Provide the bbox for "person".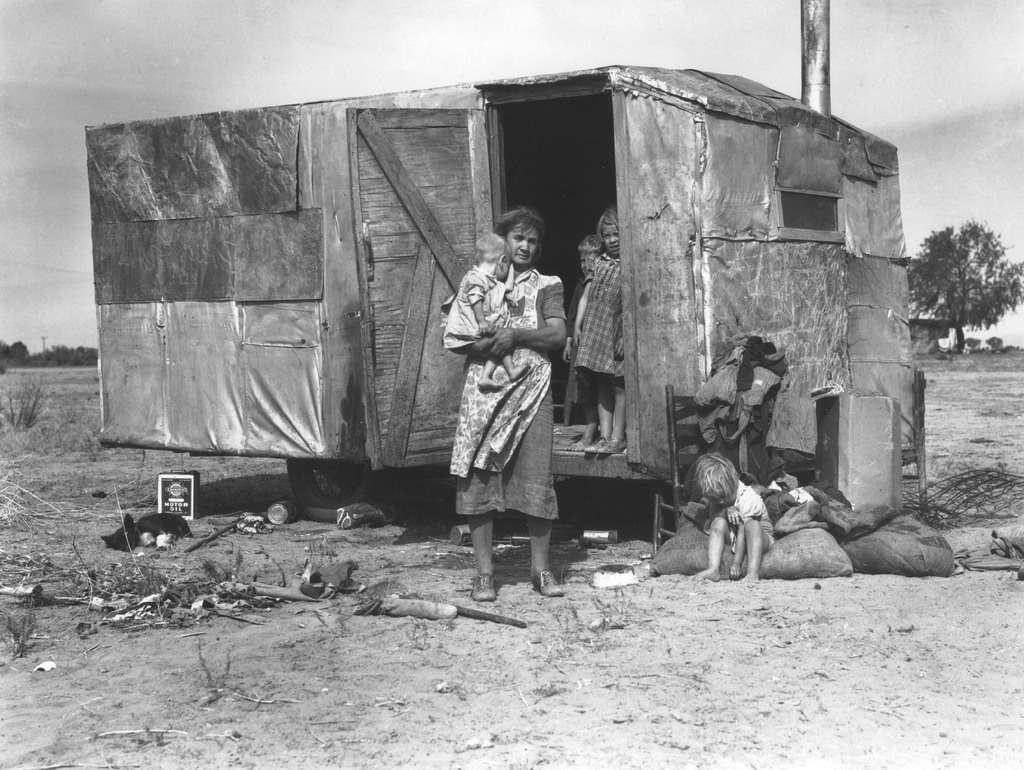
detection(451, 188, 575, 627).
